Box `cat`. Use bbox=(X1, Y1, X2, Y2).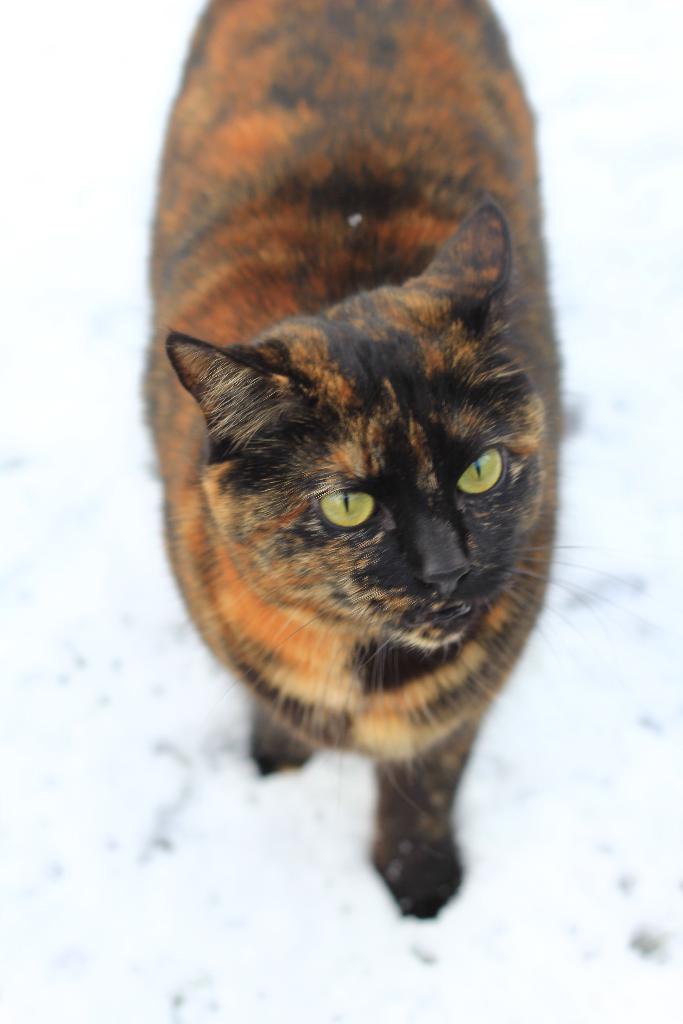
bbox=(136, 0, 572, 923).
